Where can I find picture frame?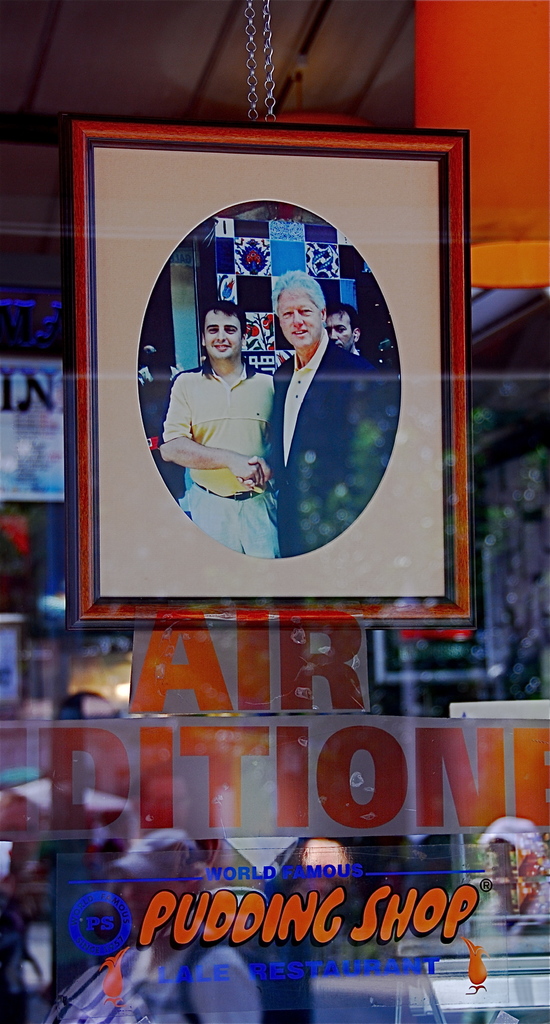
You can find it at x1=61 y1=0 x2=472 y2=625.
